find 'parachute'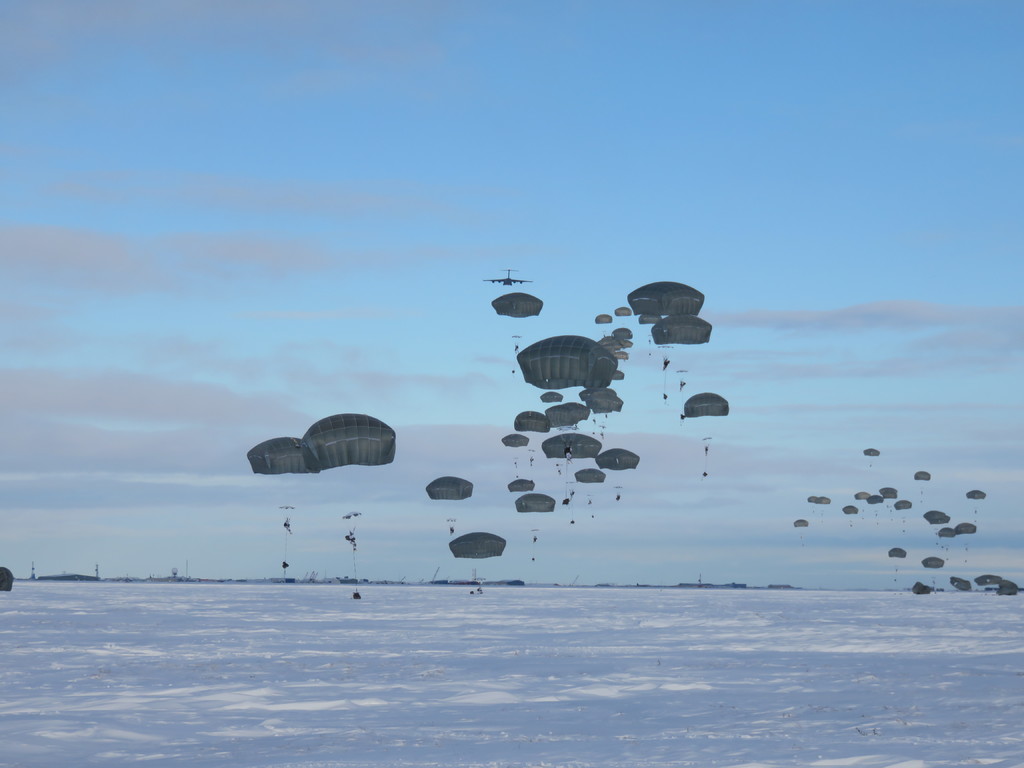
bbox=(589, 388, 624, 433)
